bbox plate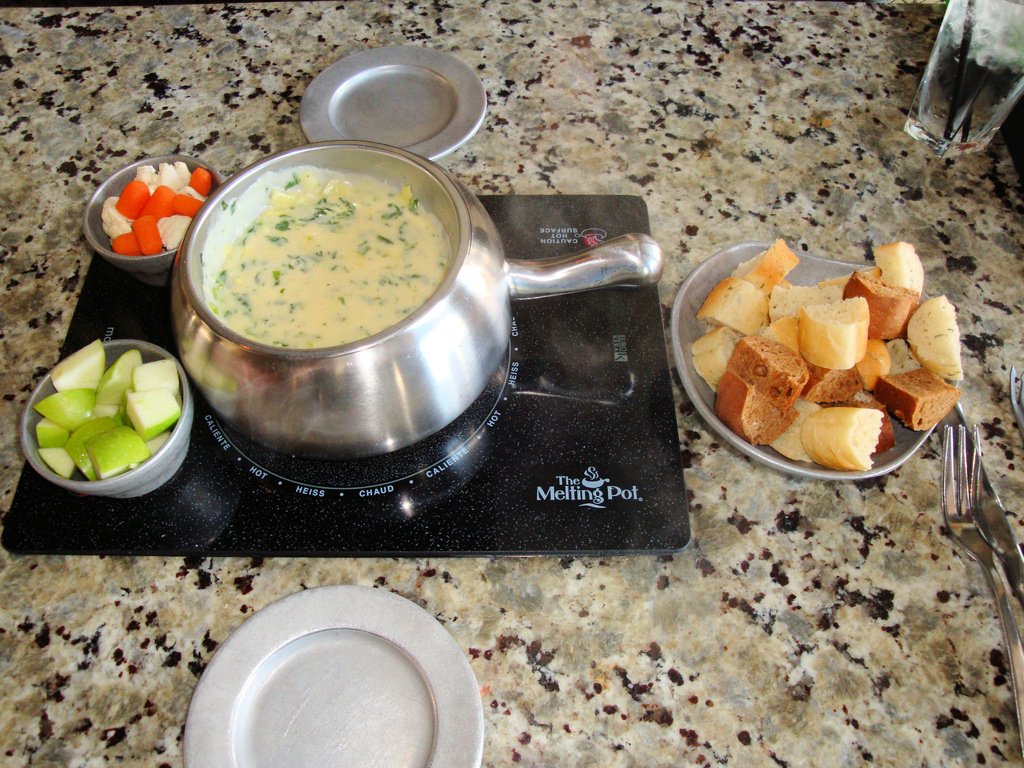
<region>672, 243, 963, 486</region>
